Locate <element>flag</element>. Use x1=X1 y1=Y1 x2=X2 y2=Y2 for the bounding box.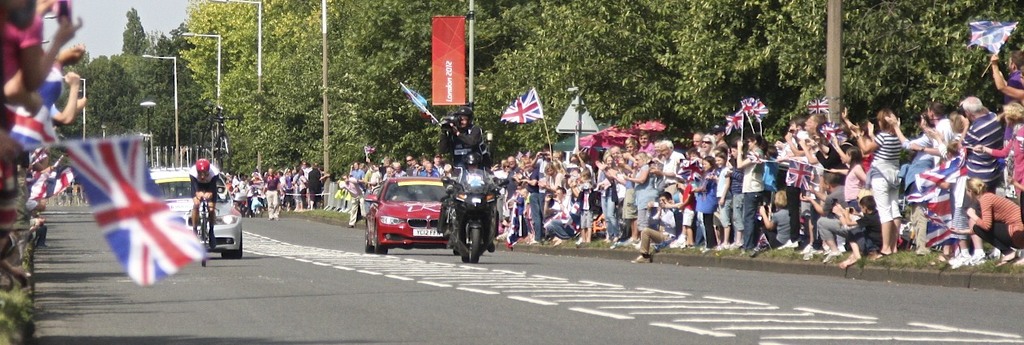
x1=889 y1=183 x2=969 y2=245.
